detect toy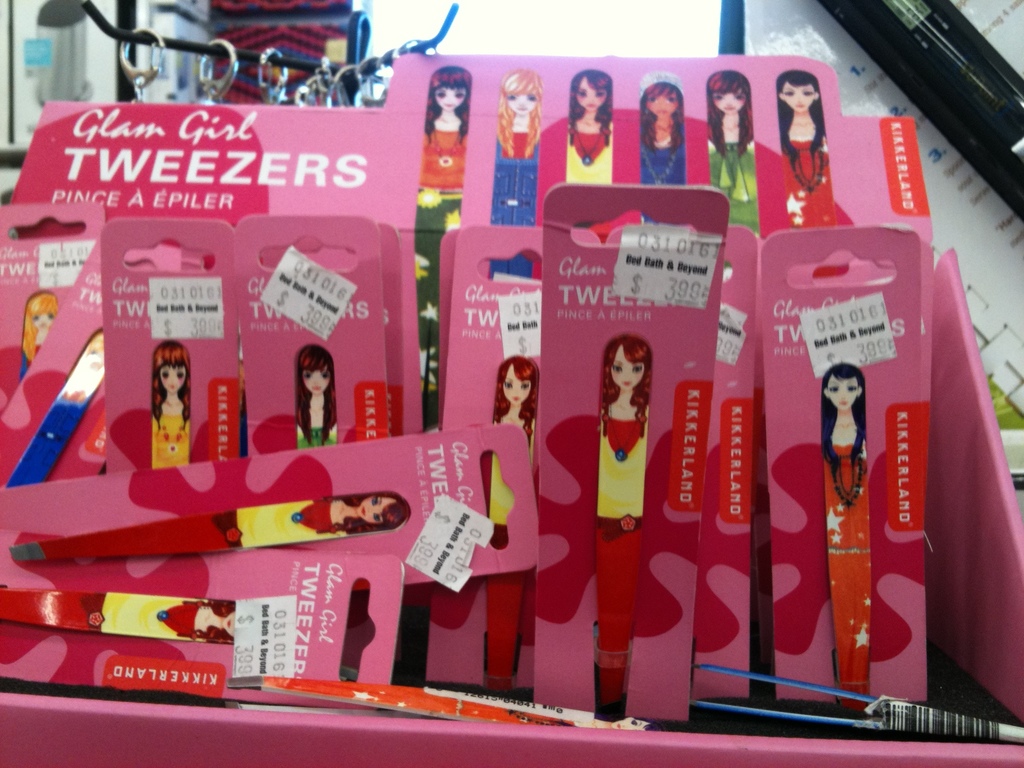
(x1=0, y1=582, x2=244, y2=642)
